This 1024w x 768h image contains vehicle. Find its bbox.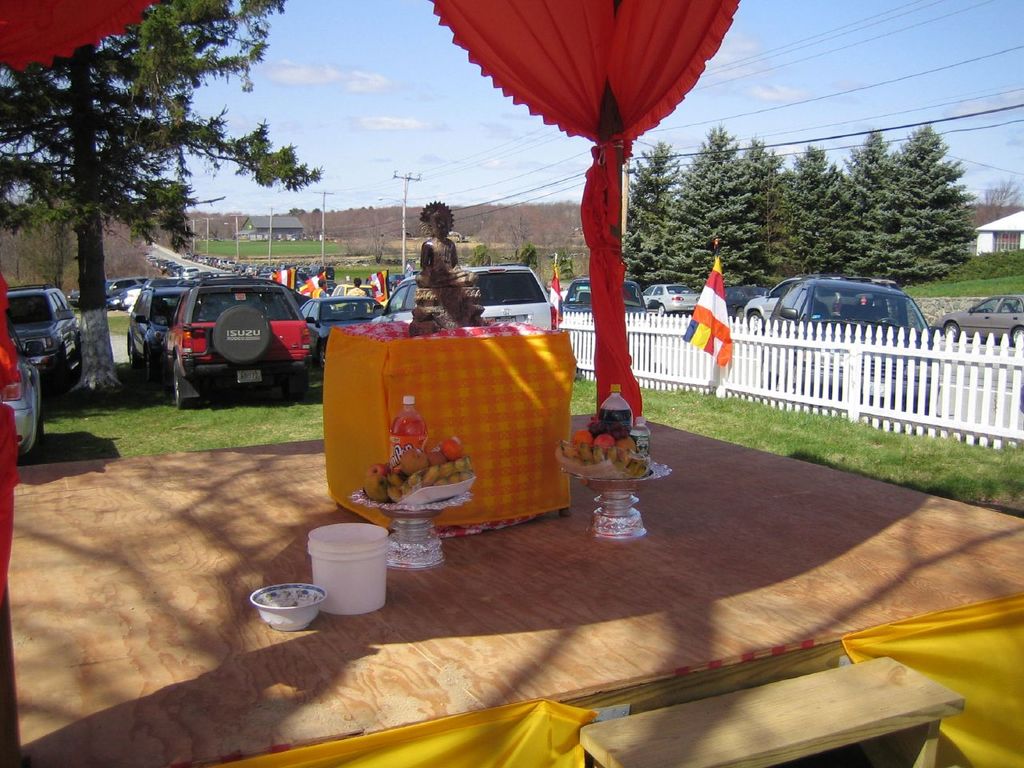
detection(933, 294, 1022, 341).
